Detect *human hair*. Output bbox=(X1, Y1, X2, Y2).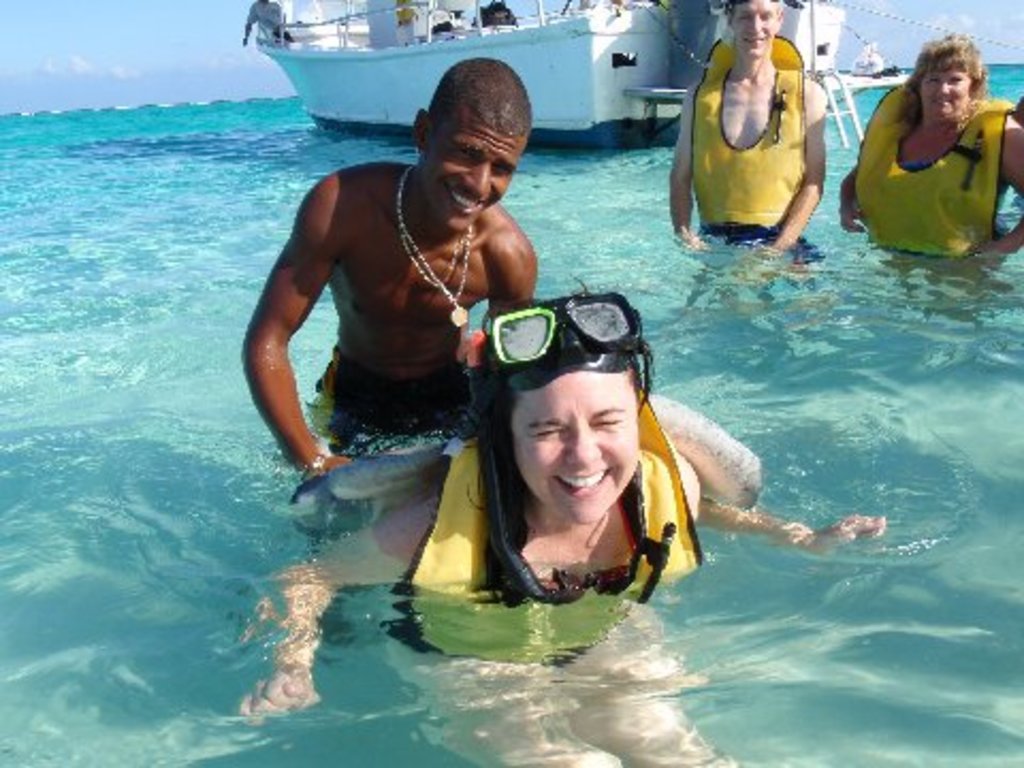
bbox=(465, 277, 655, 578).
